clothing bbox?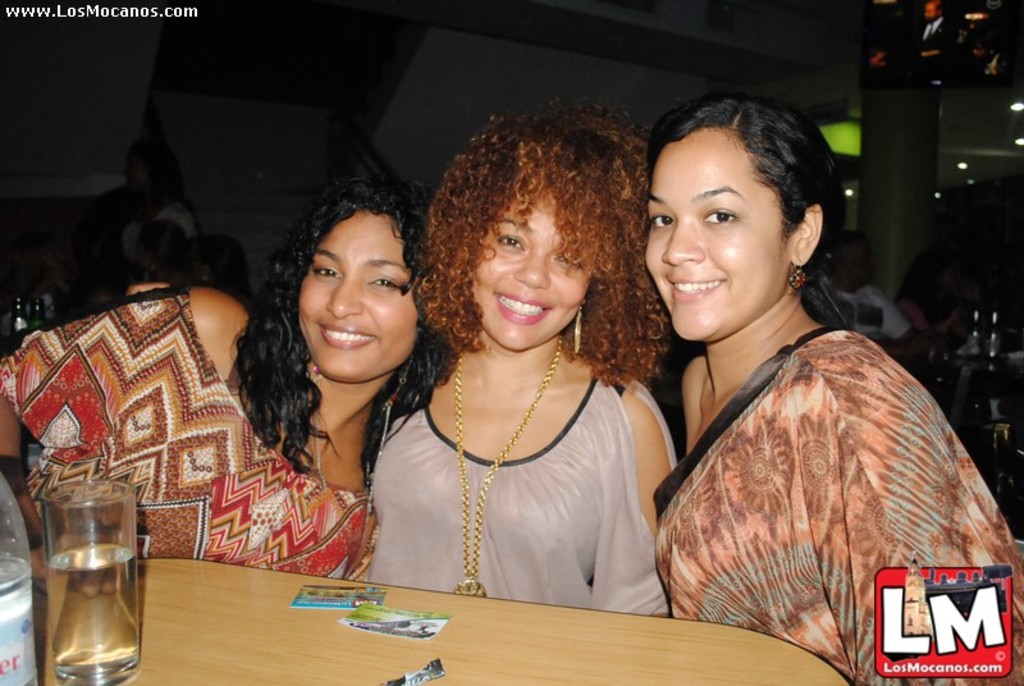
{"x1": 370, "y1": 358, "x2": 692, "y2": 612}
